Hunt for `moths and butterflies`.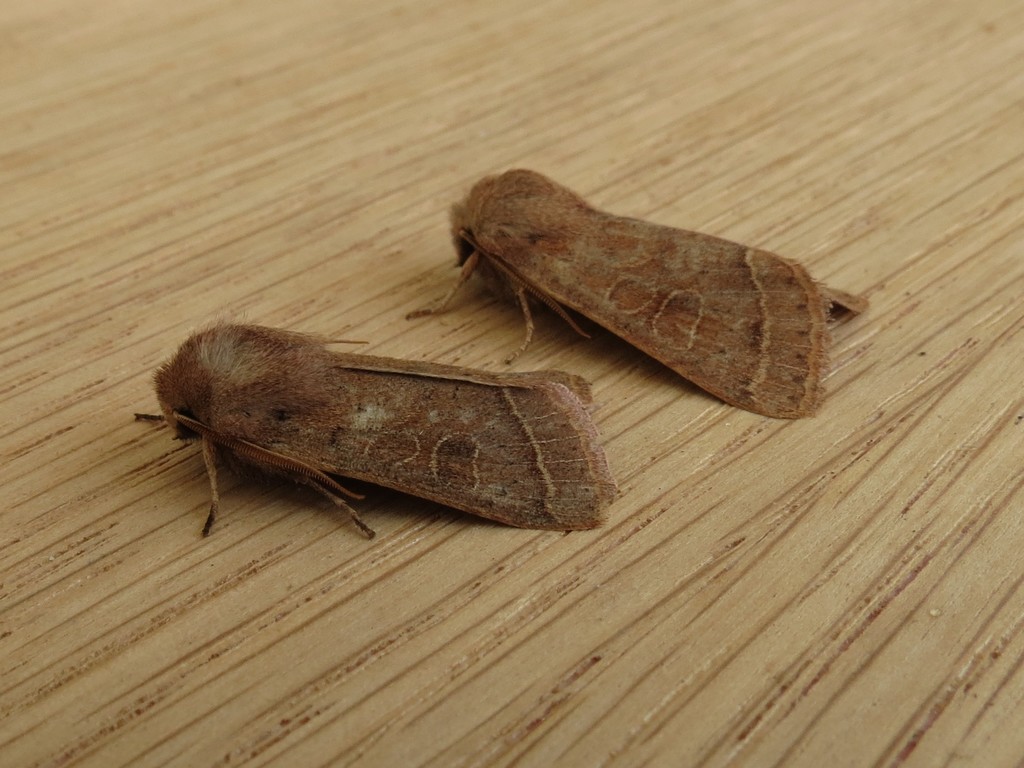
Hunted down at Rect(124, 319, 618, 539).
